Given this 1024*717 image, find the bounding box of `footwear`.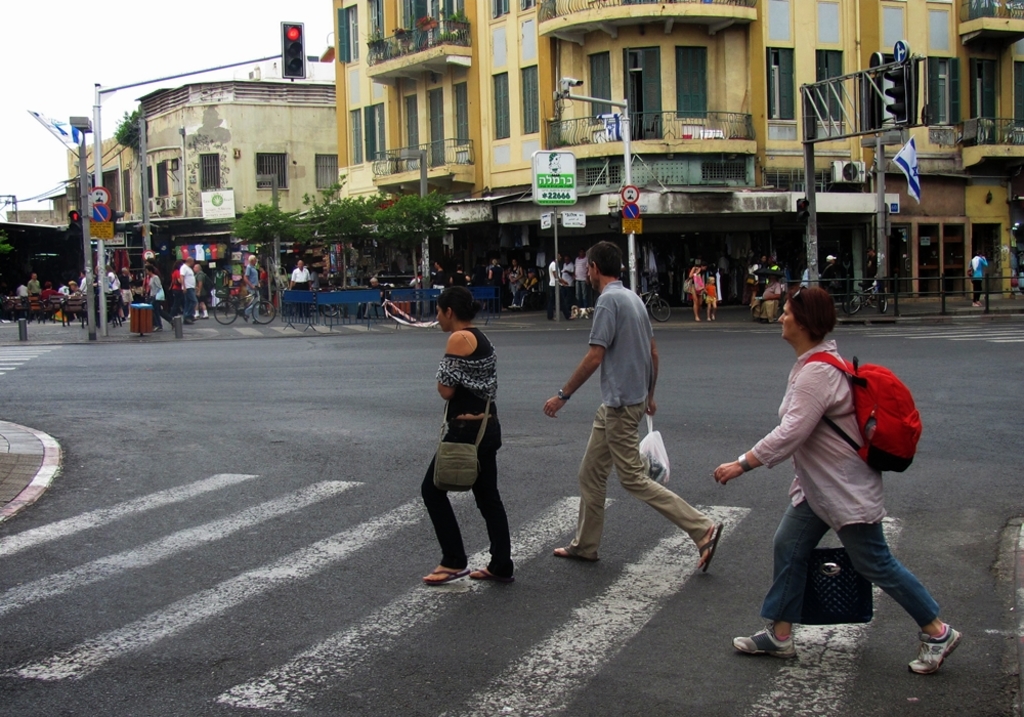
rect(550, 544, 593, 561).
